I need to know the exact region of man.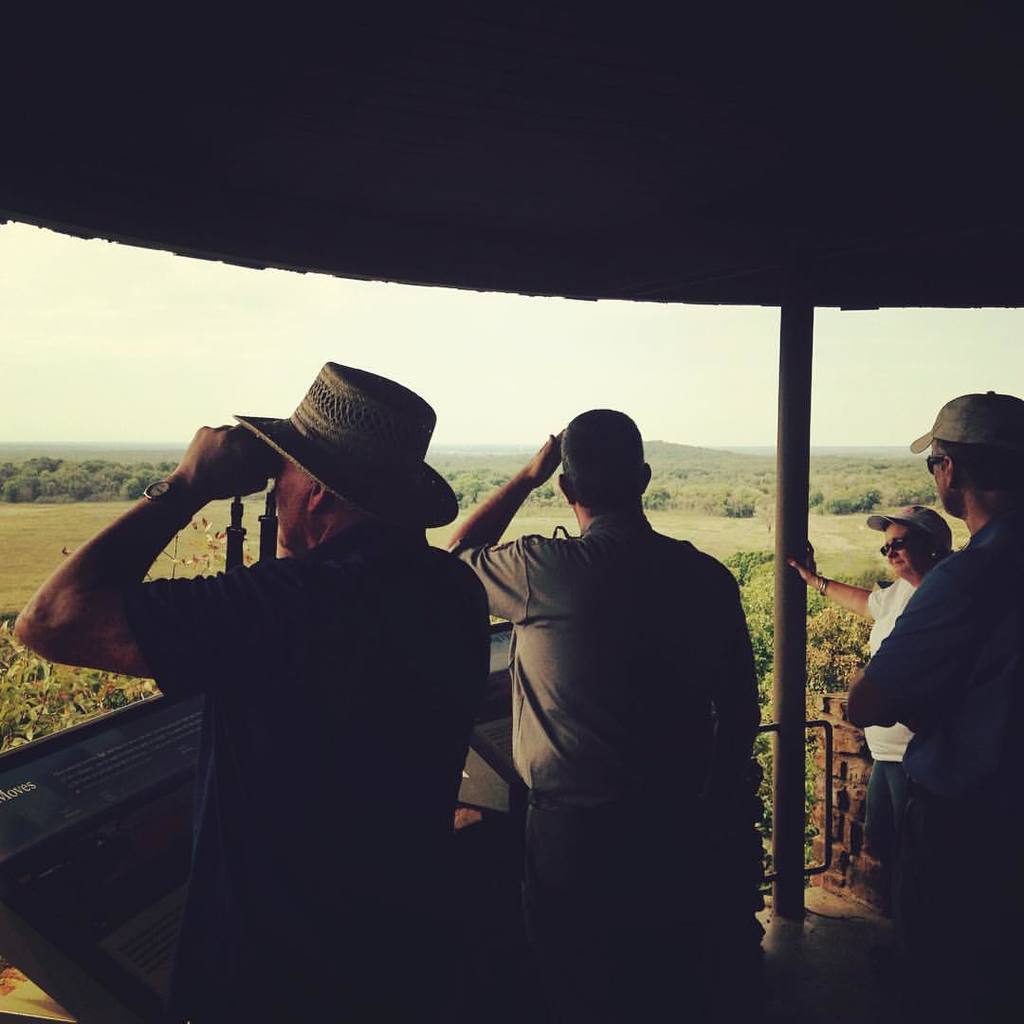
Region: {"x1": 444, "y1": 403, "x2": 788, "y2": 973}.
